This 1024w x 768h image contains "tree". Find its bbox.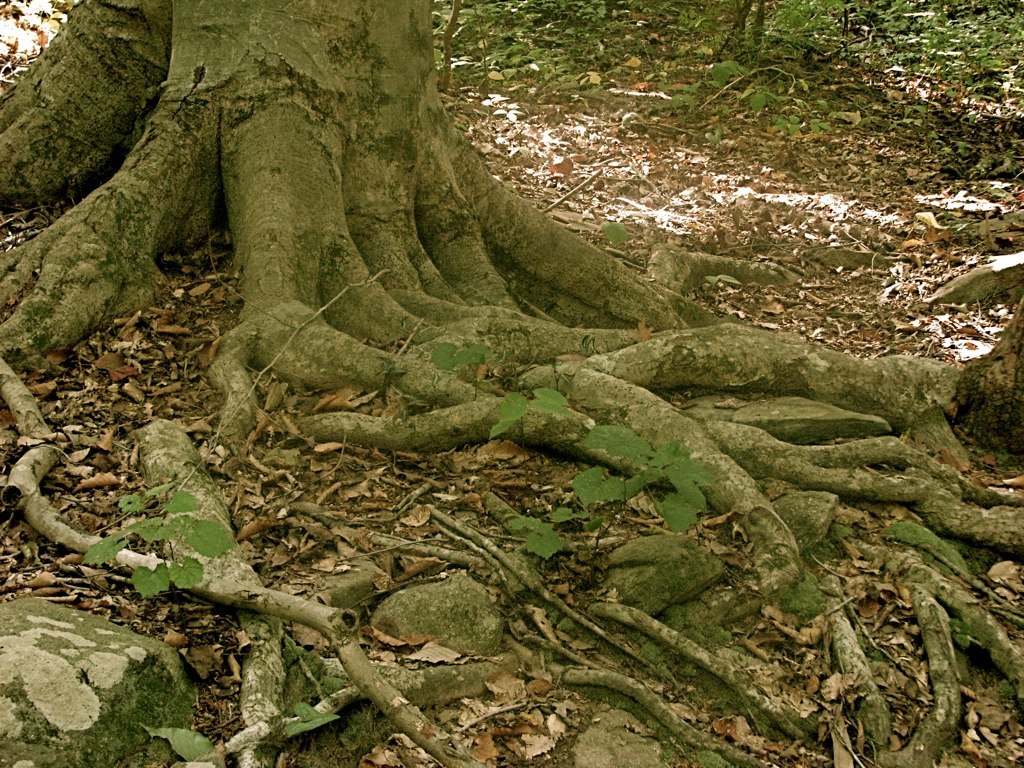
locate(0, 50, 1023, 720).
